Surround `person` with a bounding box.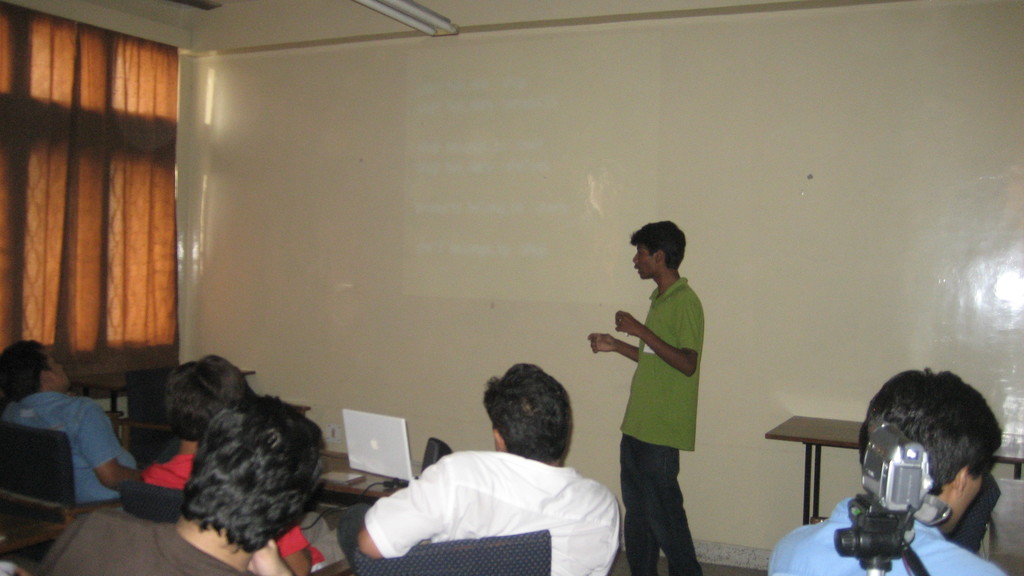
bbox=[769, 366, 1012, 575].
